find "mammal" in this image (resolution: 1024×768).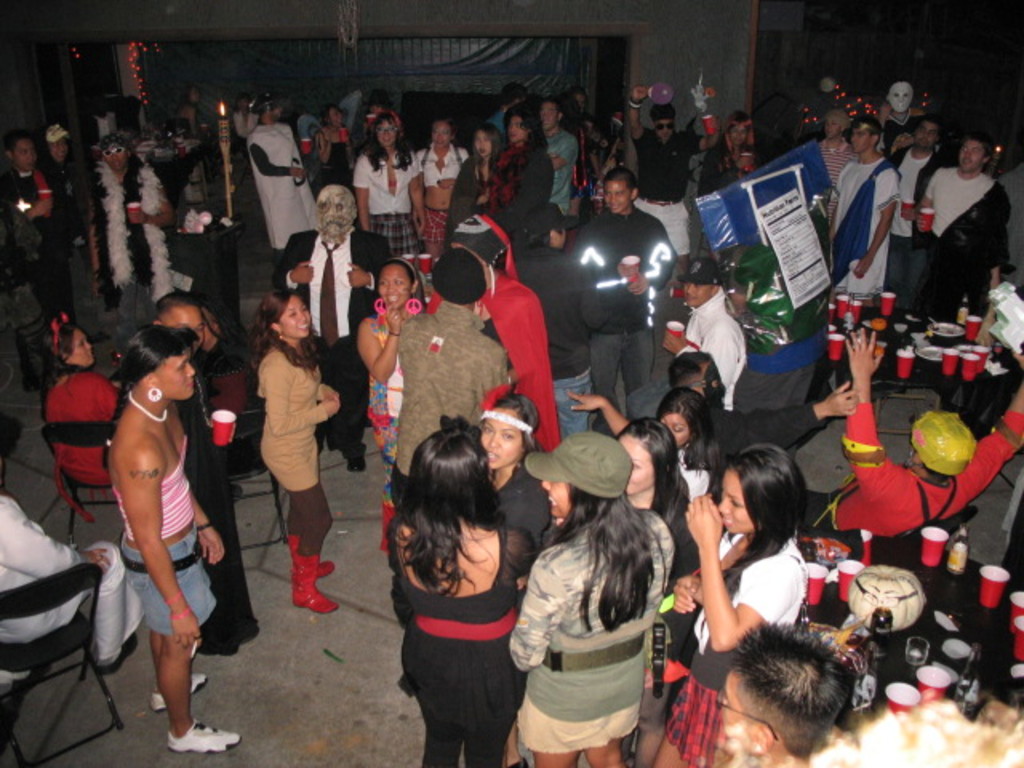
{"x1": 667, "y1": 253, "x2": 749, "y2": 410}.
